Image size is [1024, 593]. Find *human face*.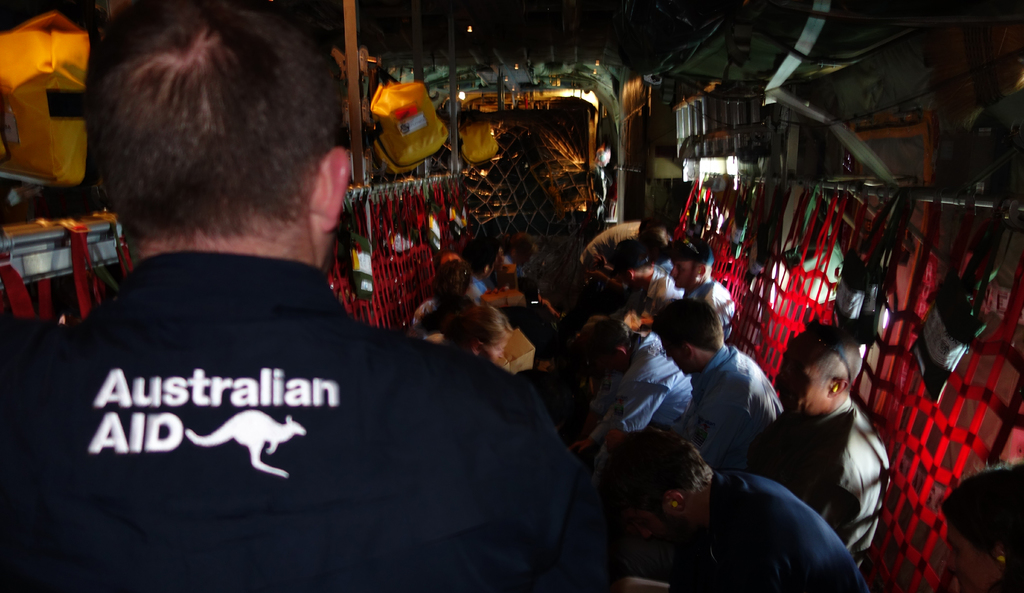
<box>767,343,817,413</box>.
